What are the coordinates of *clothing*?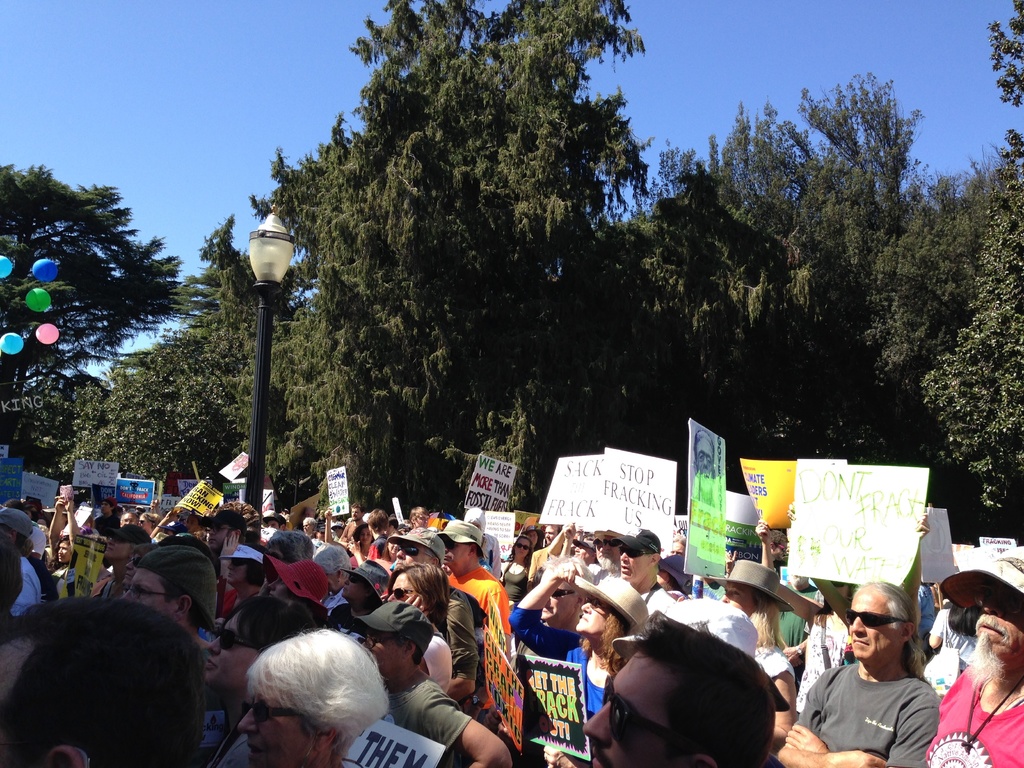
922 664 1023 767.
